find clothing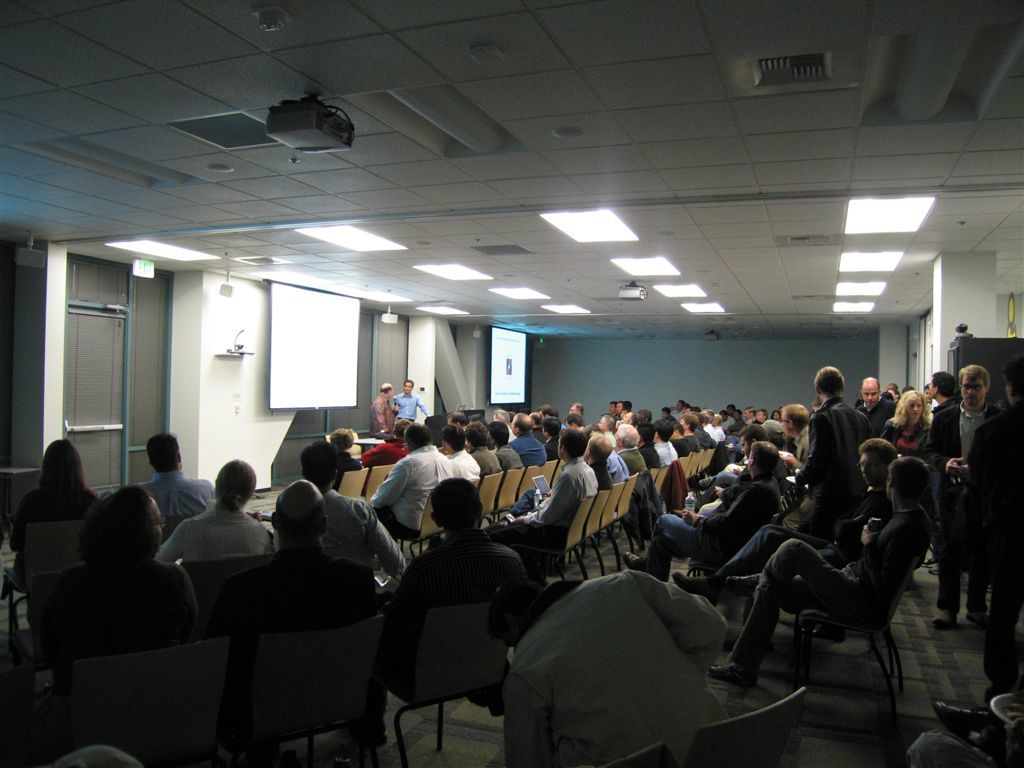
(623, 437, 652, 480)
